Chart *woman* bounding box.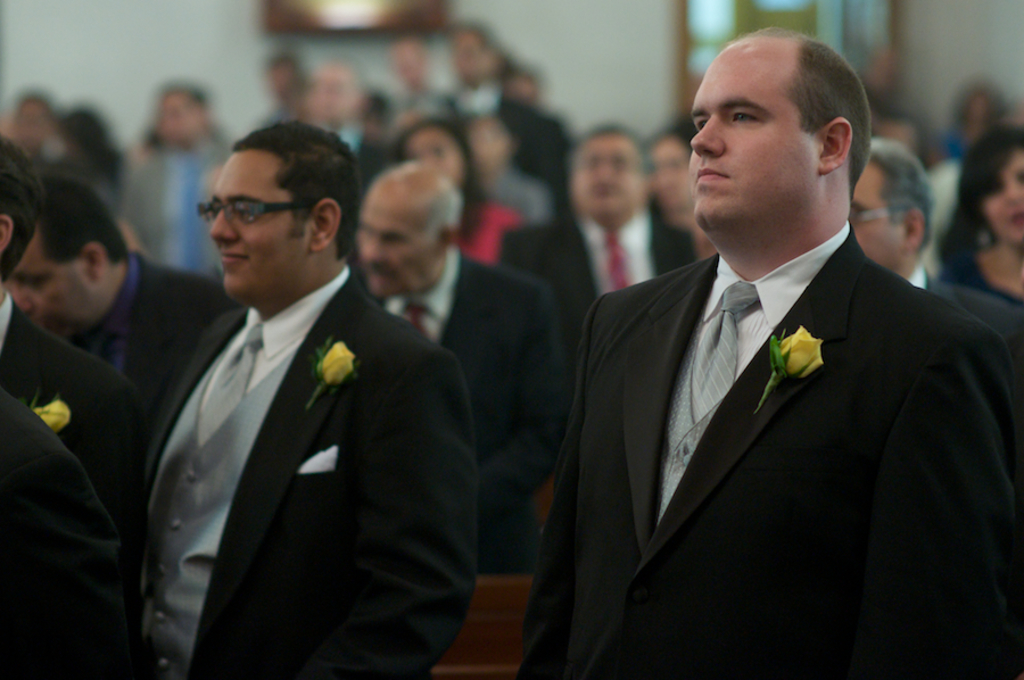
Charted: {"left": 938, "top": 116, "right": 1023, "bottom": 310}.
